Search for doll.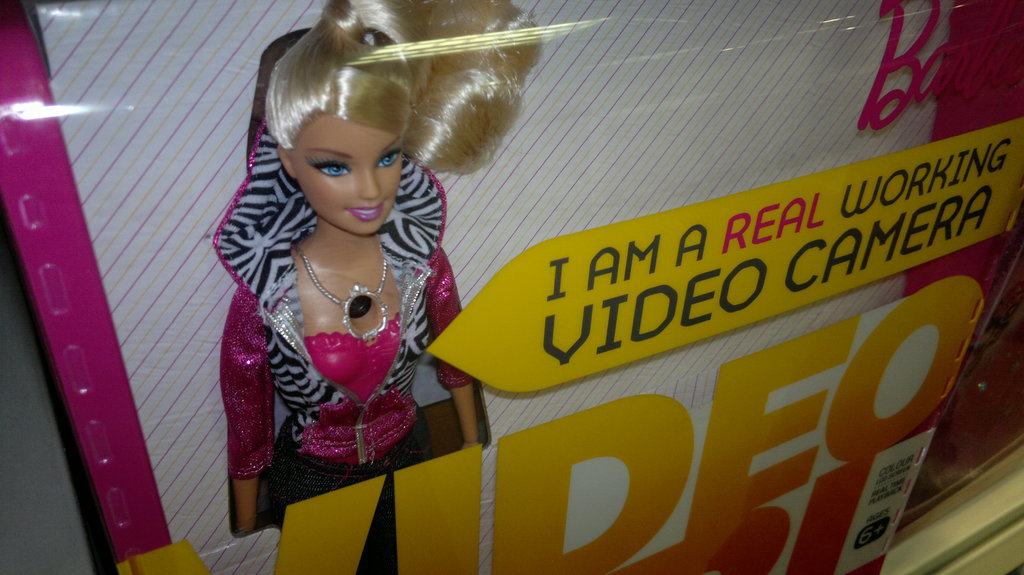
Found at detection(203, 29, 486, 496).
